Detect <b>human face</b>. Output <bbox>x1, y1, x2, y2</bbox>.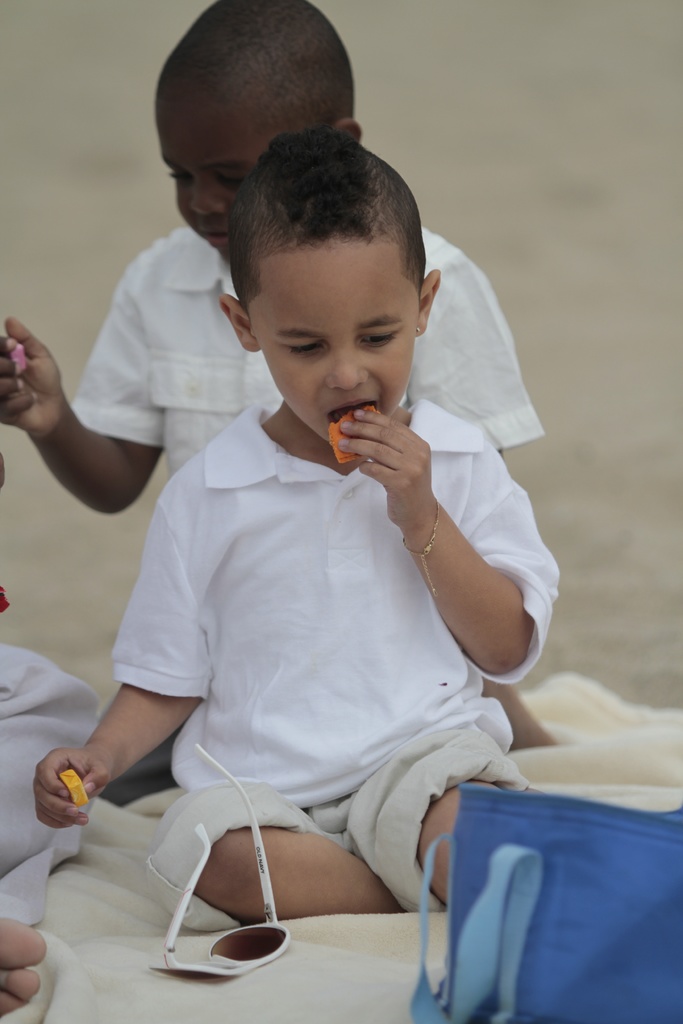
<bbox>158, 63, 281, 273</bbox>.
